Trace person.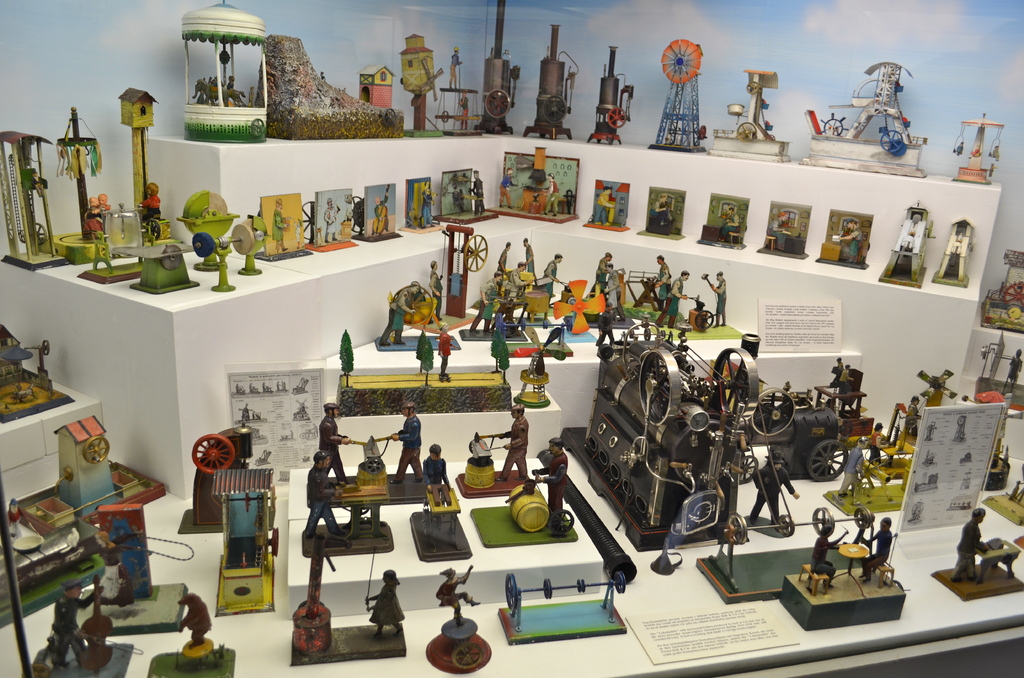
Traced to 438 560 480 624.
